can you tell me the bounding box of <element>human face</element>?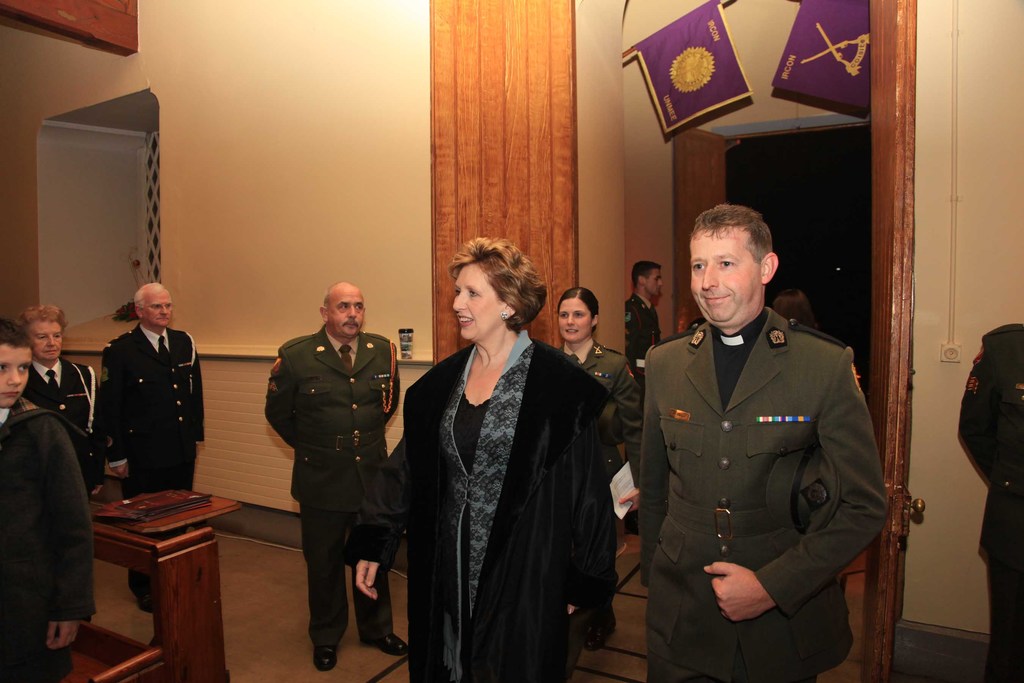
326:290:367:339.
